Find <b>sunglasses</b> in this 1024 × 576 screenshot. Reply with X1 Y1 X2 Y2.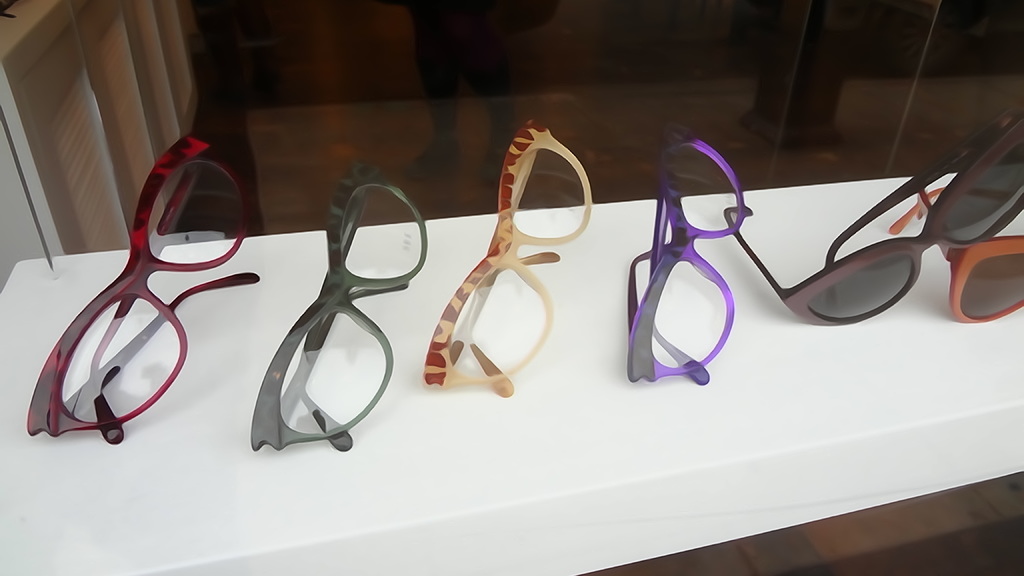
891 184 1023 323.
